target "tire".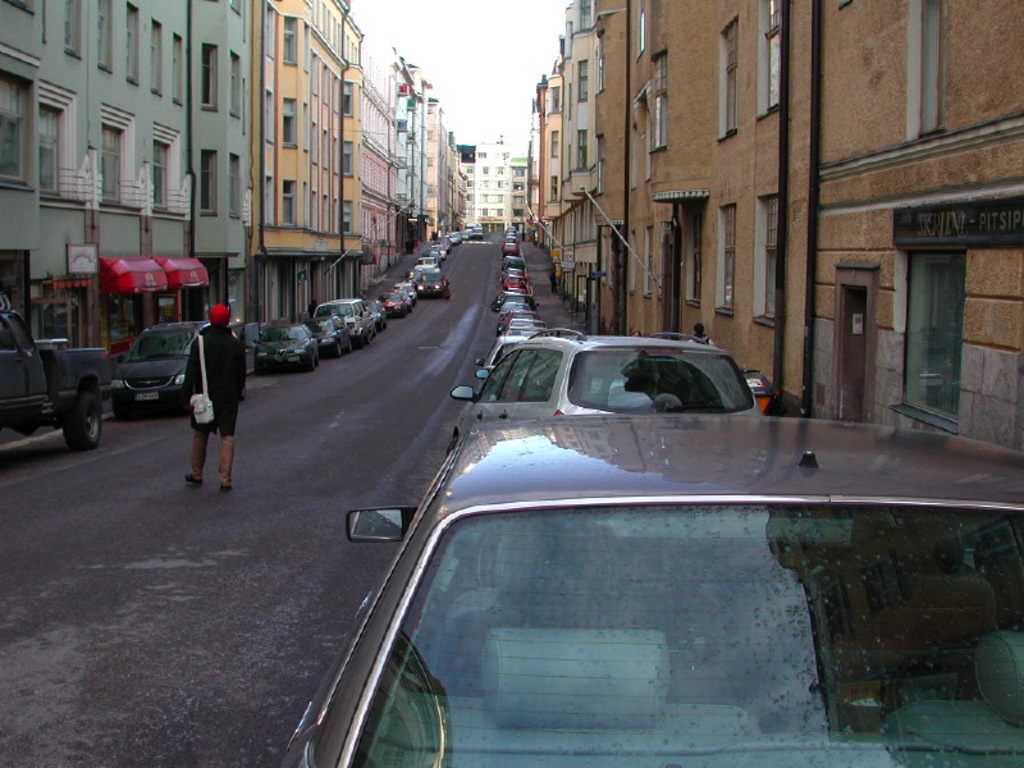
Target region: bbox=[442, 434, 462, 454].
